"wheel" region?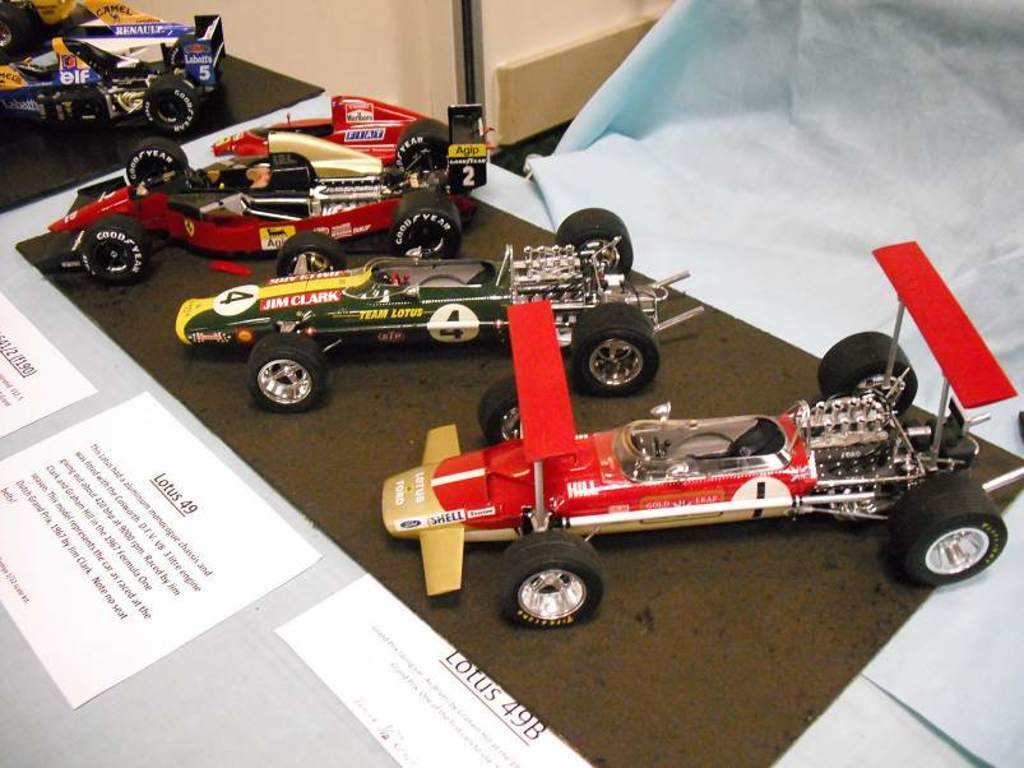
(391,112,451,185)
